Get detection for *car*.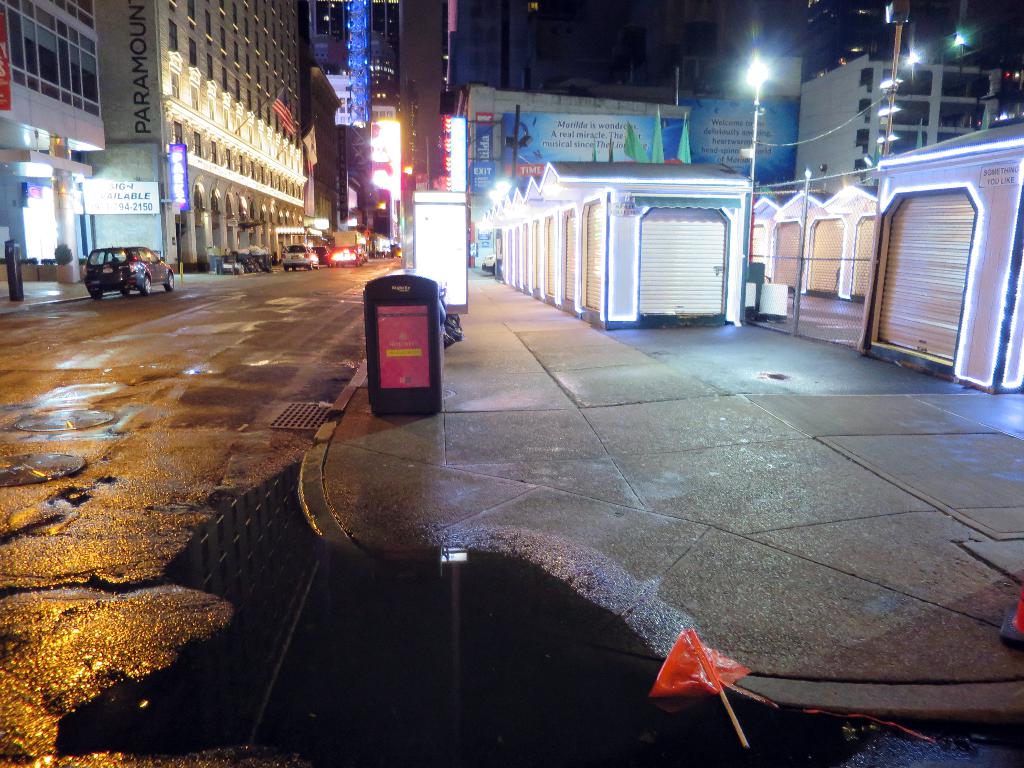
Detection: {"left": 282, "top": 242, "right": 316, "bottom": 269}.
